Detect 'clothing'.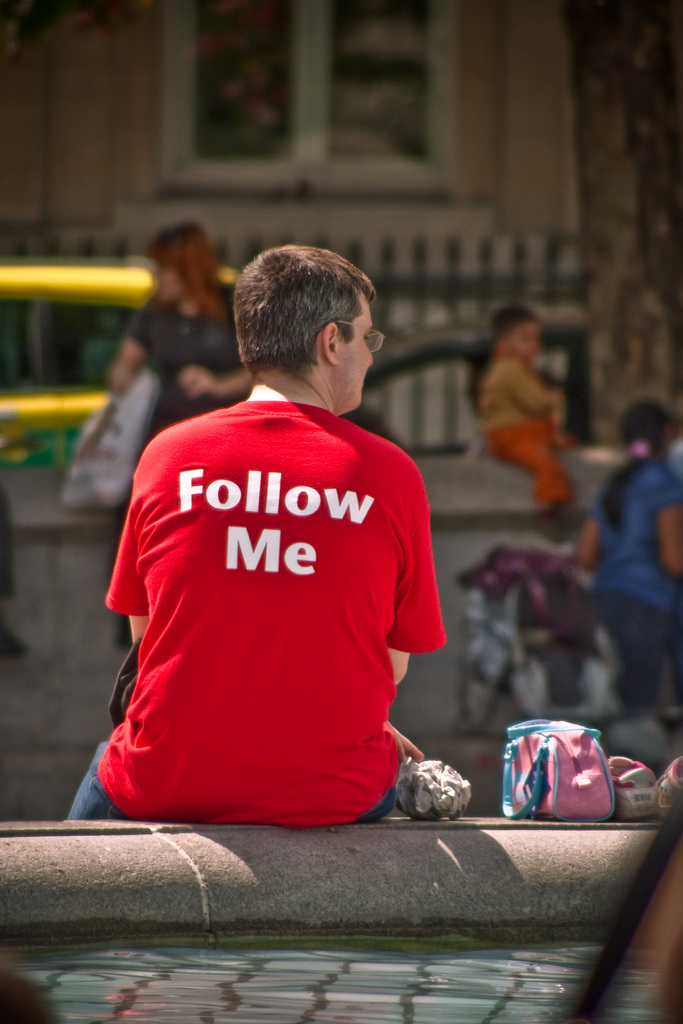
Detected at 112/274/242/636.
